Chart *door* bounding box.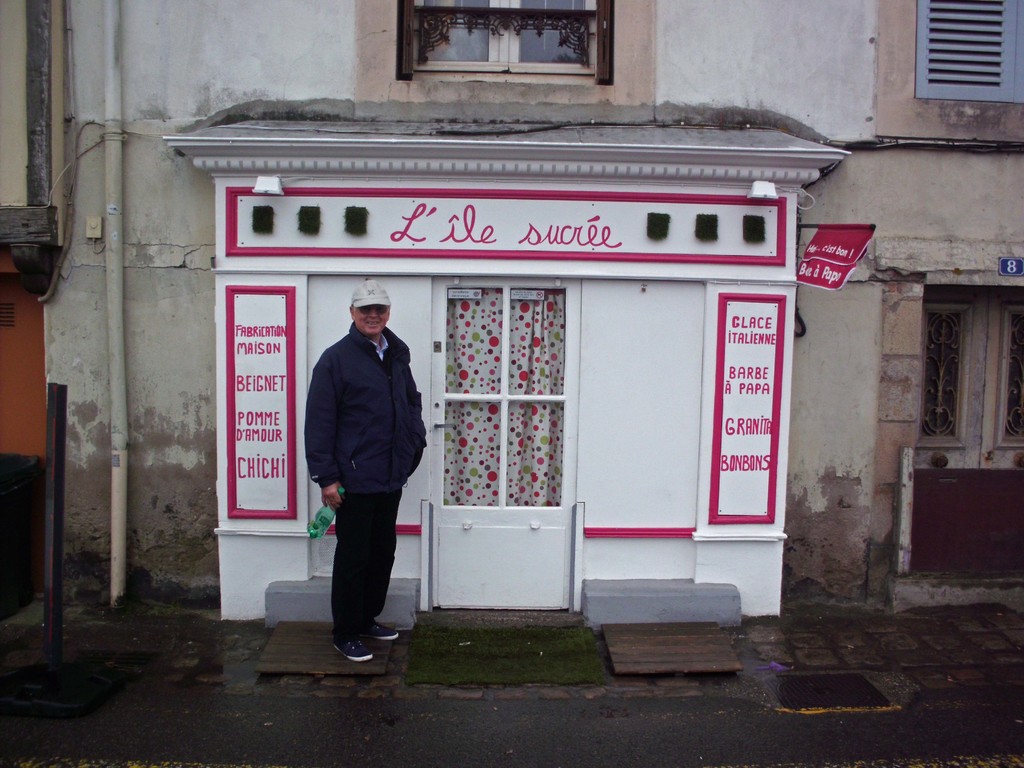
Charted: bbox=[436, 280, 574, 607].
